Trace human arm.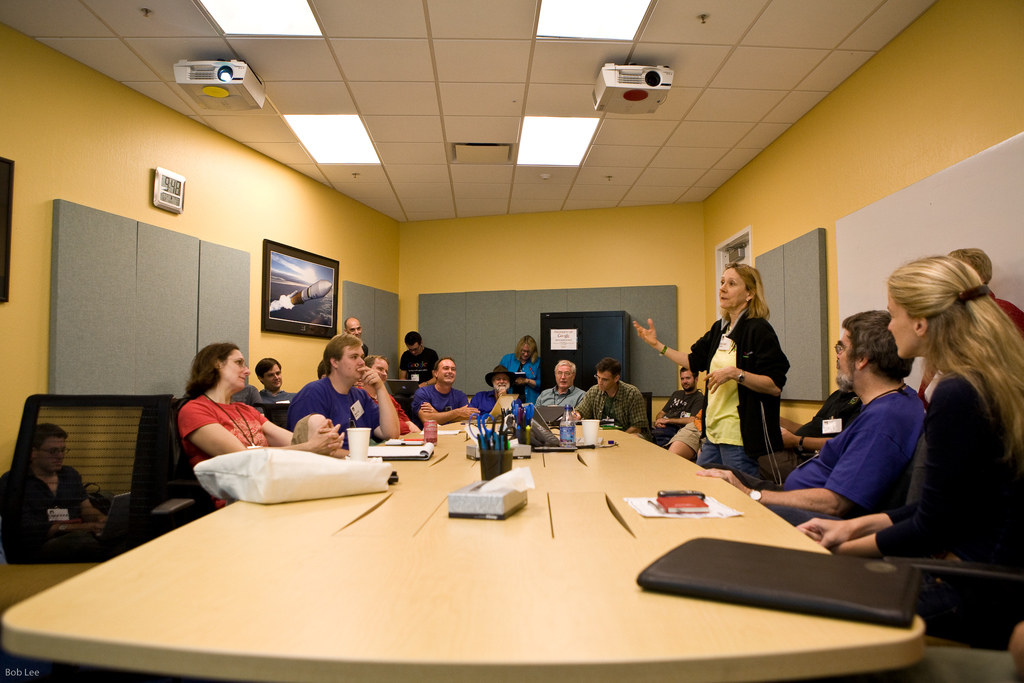
Traced to (x1=420, y1=391, x2=475, y2=422).
